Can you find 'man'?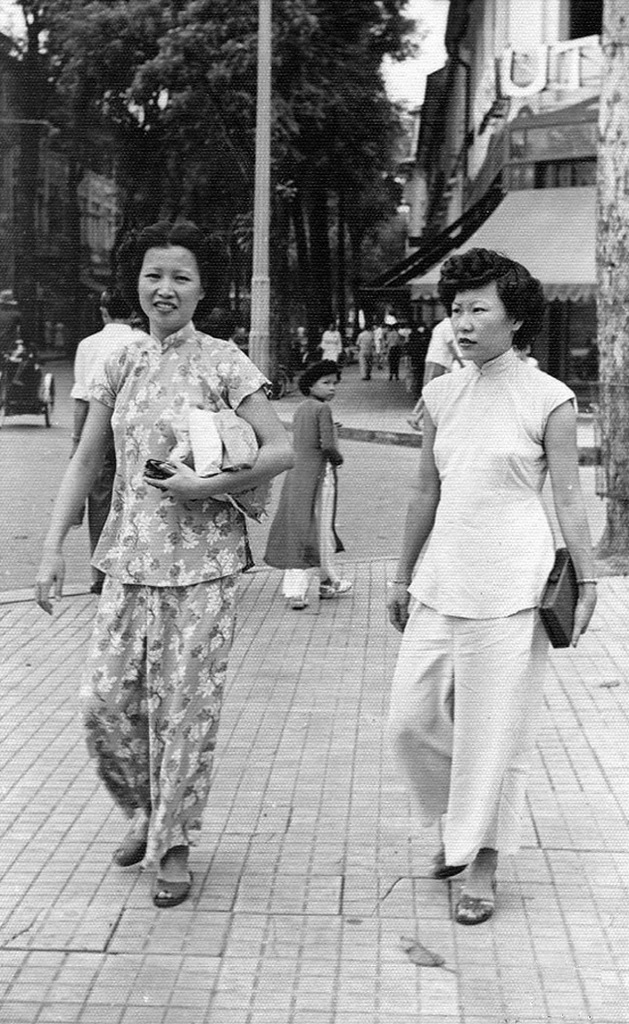
Yes, bounding box: [left=317, top=325, right=343, bottom=361].
